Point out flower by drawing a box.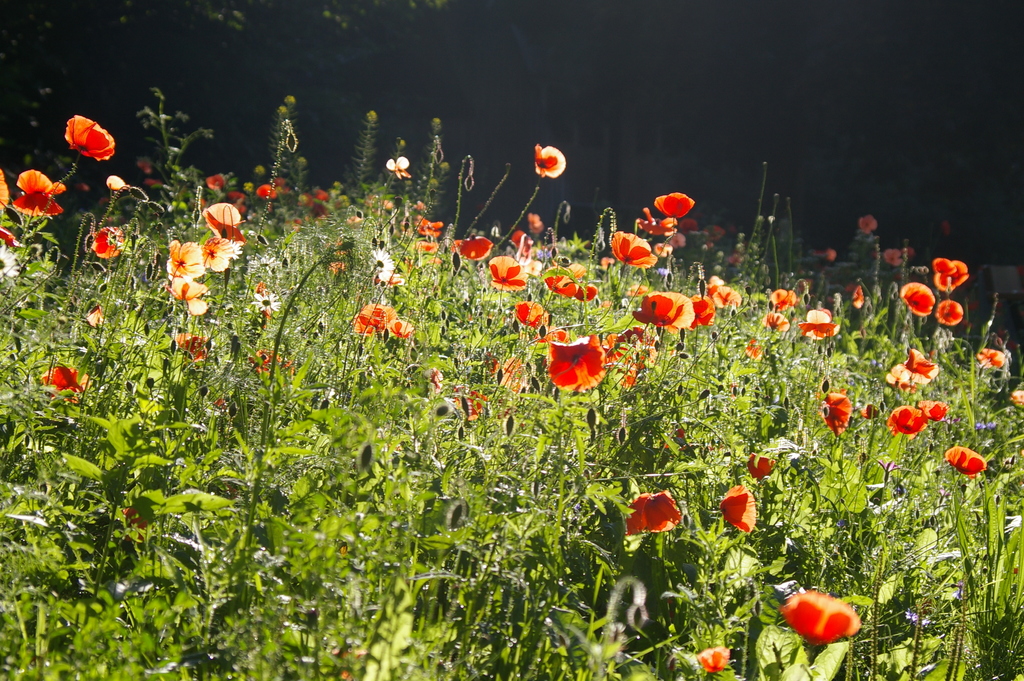
left=63, top=113, right=118, bottom=163.
